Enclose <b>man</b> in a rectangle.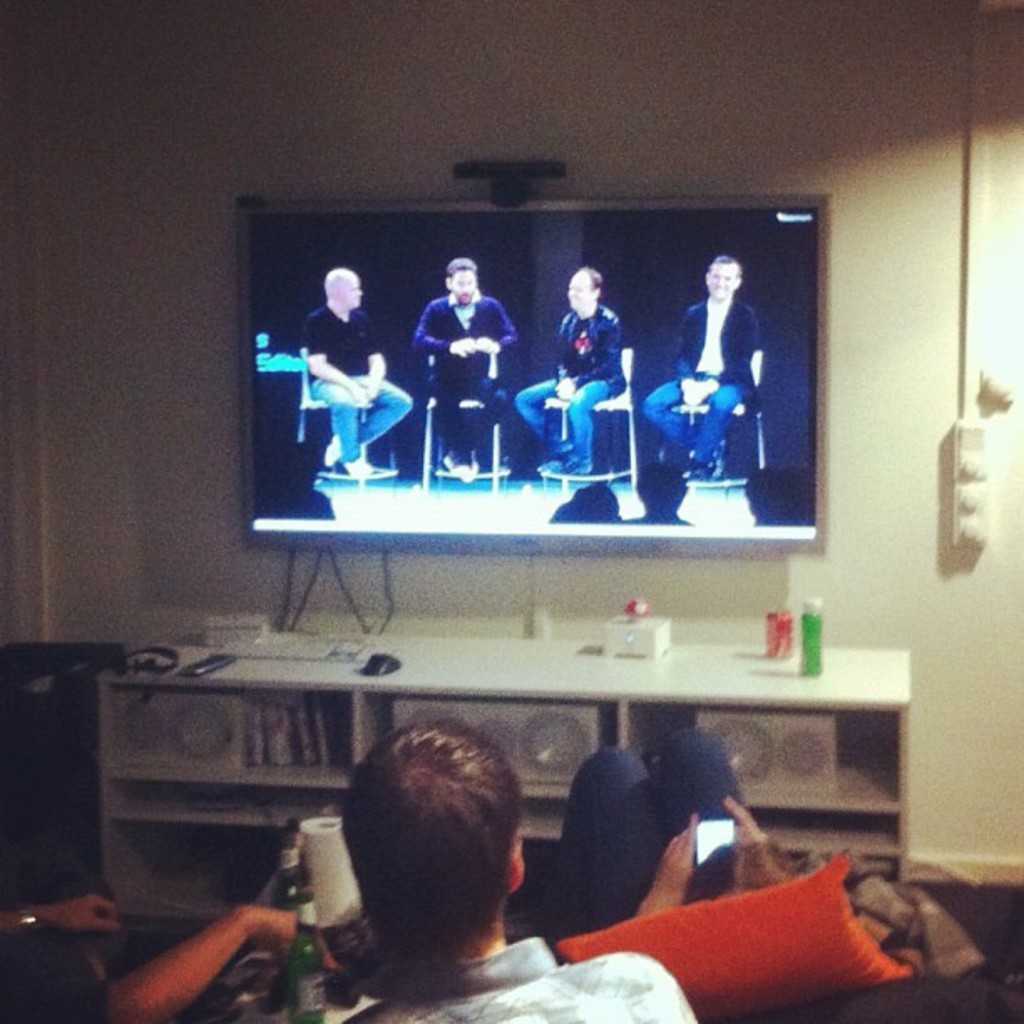
303:266:413:477.
